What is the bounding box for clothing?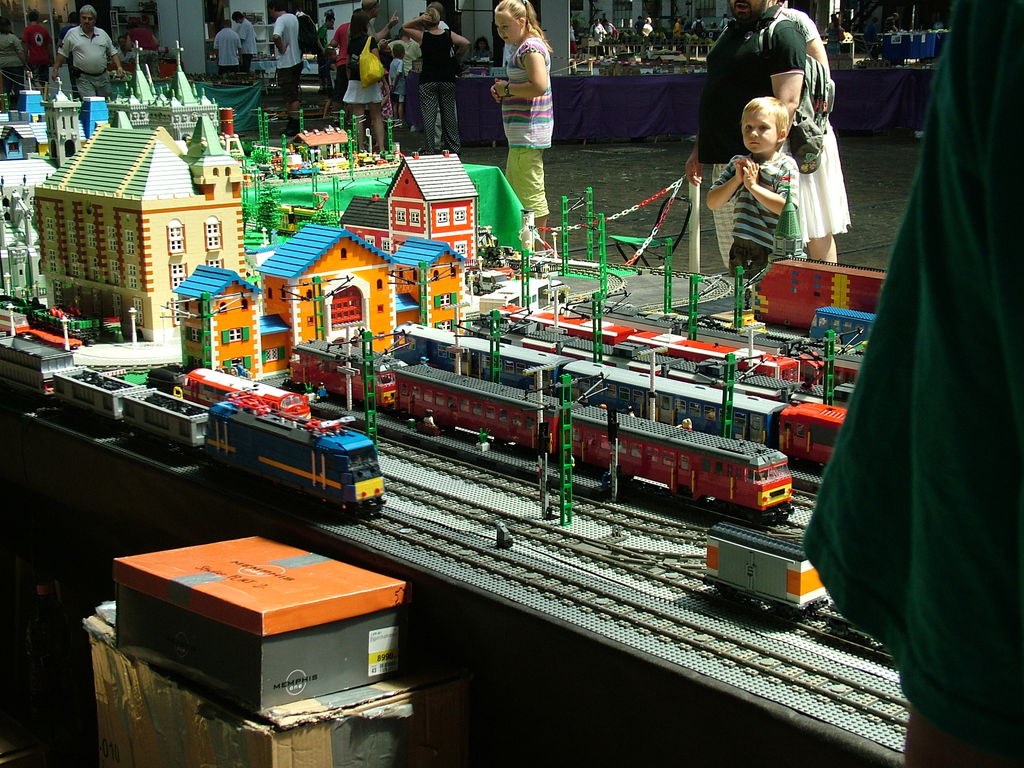
rect(640, 22, 653, 35).
